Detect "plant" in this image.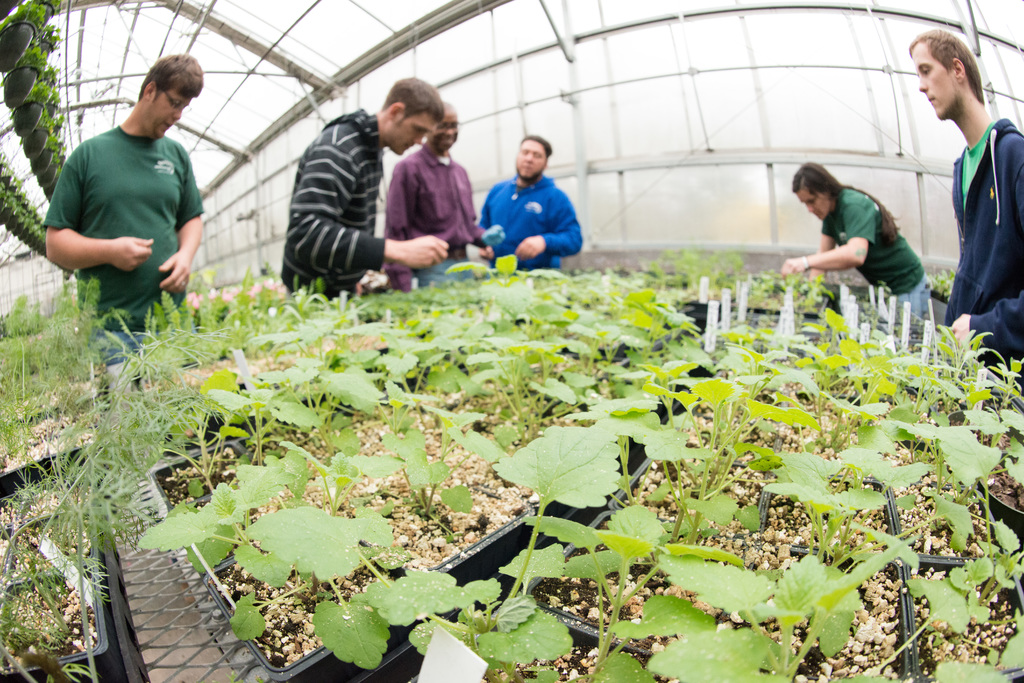
Detection: box=[0, 42, 49, 90].
